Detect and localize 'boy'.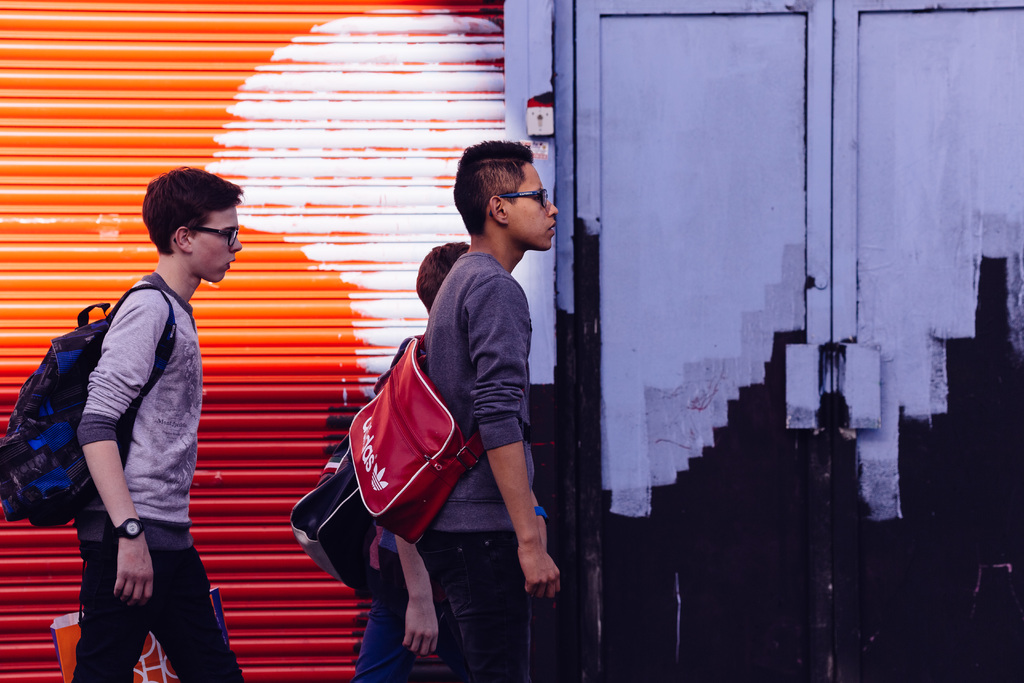
Localized at [351, 244, 484, 682].
